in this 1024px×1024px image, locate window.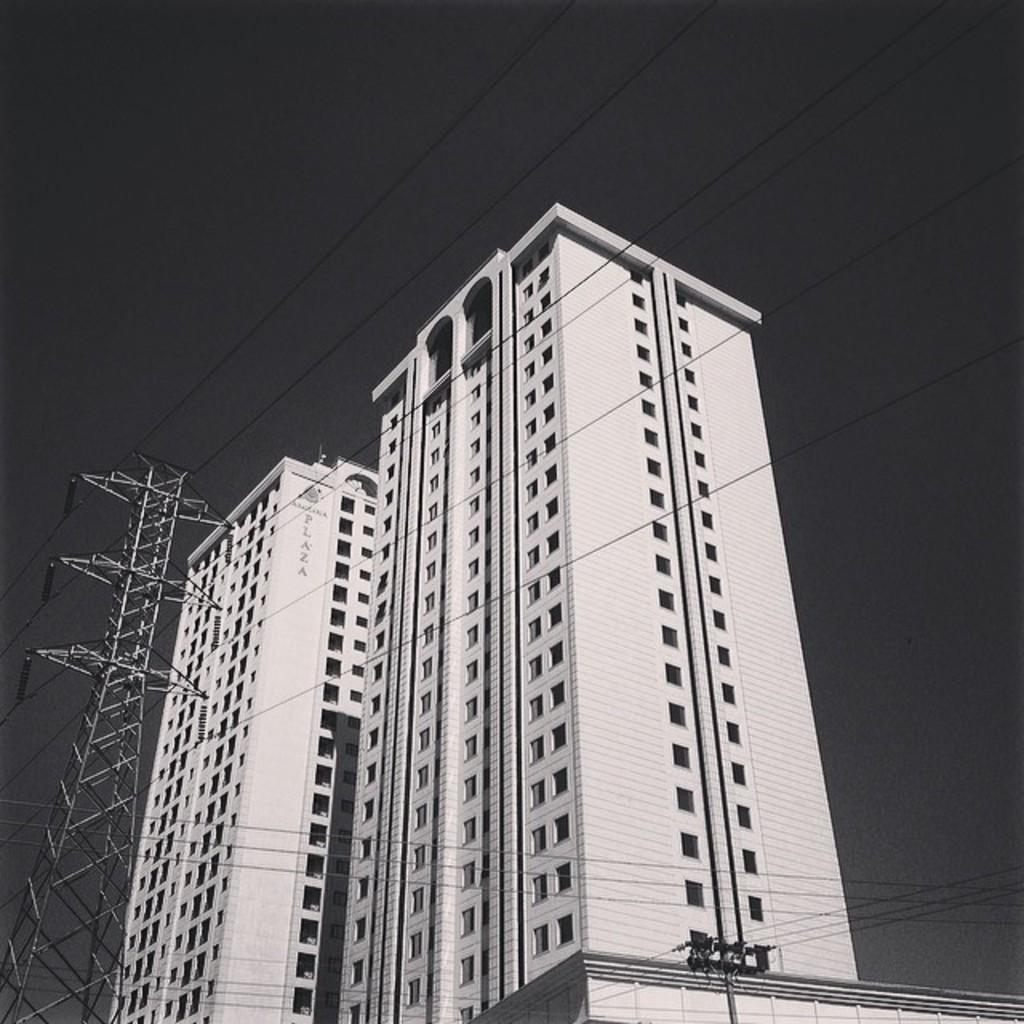
Bounding box: select_region(405, 981, 421, 1005).
